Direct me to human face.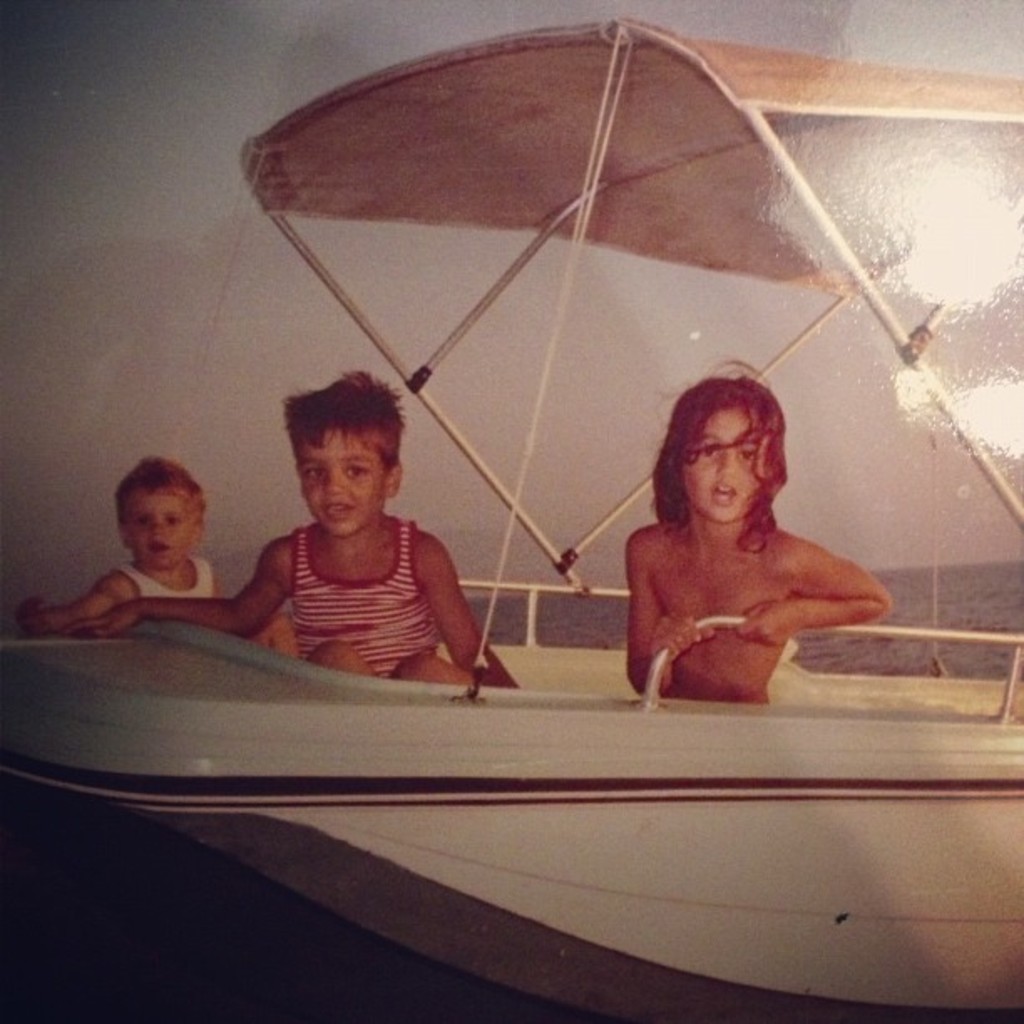
Direction: [129,495,192,572].
